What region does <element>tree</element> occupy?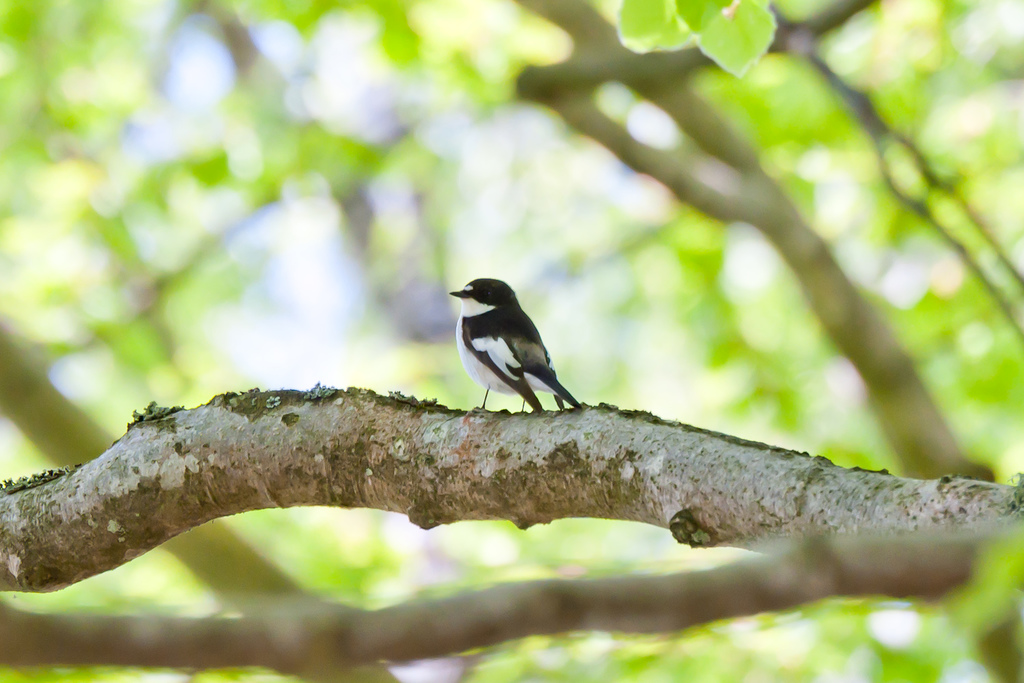
bbox=[0, 0, 1023, 682].
